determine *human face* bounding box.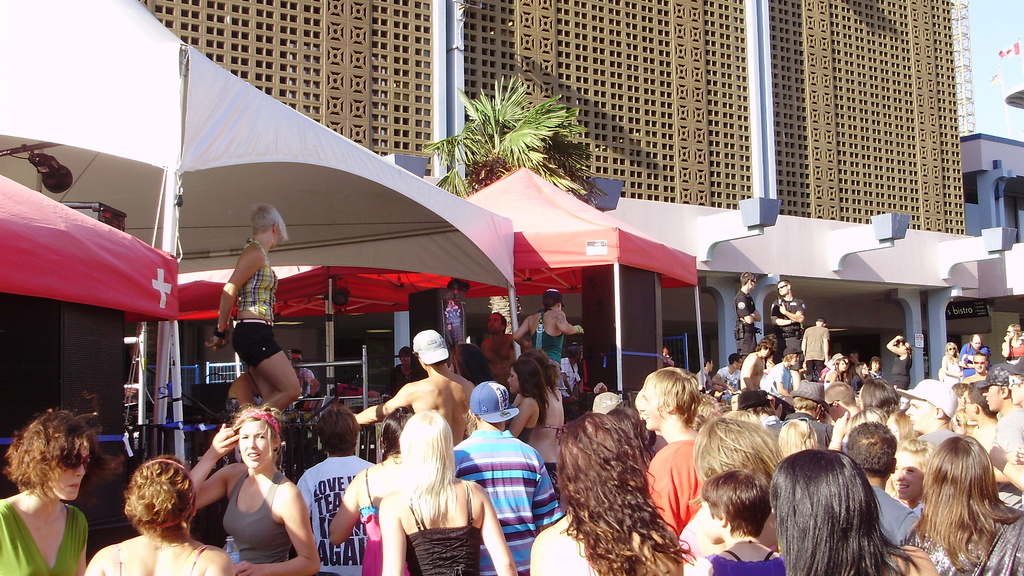
Determined: [577,348,582,362].
